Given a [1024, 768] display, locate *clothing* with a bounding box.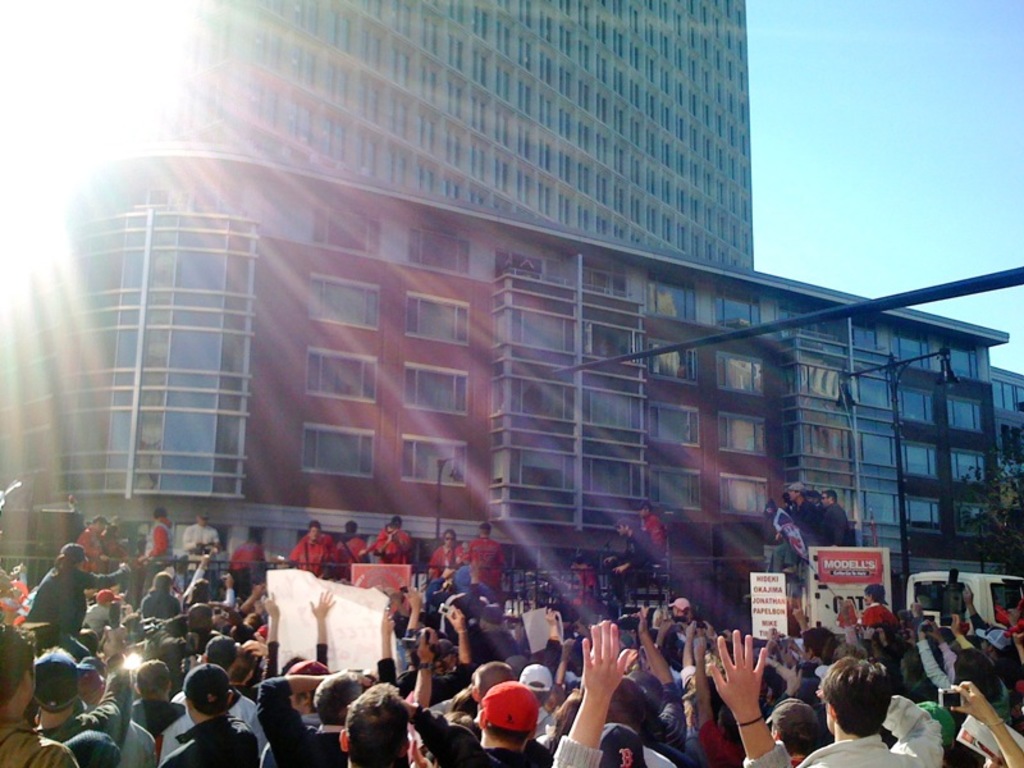
Located: rect(257, 710, 321, 767).
